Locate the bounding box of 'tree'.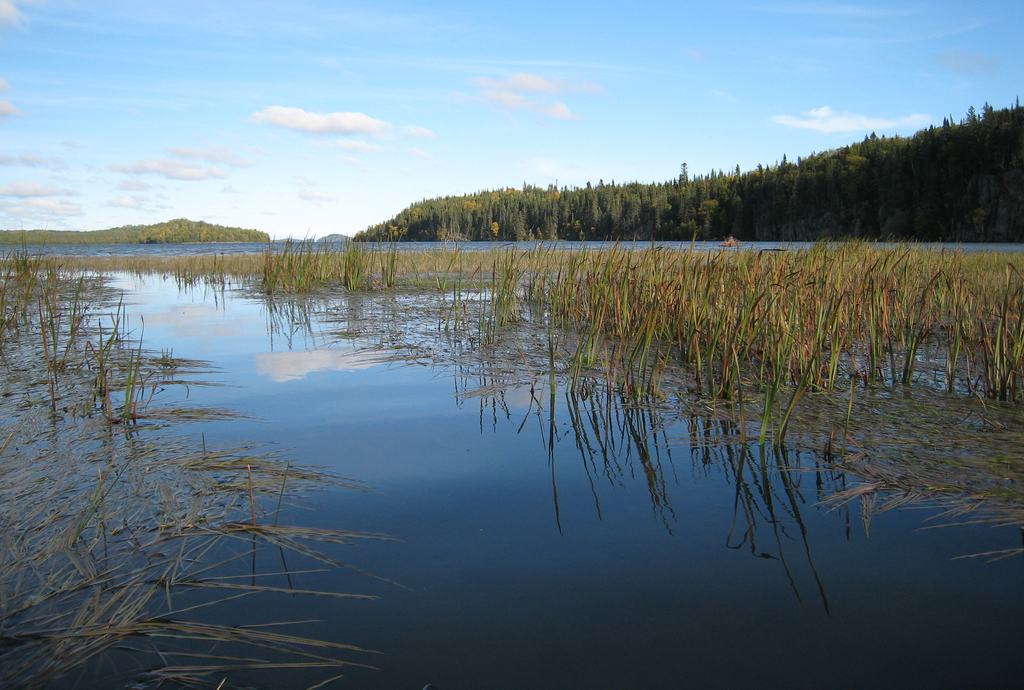
Bounding box: crop(980, 90, 1014, 231).
